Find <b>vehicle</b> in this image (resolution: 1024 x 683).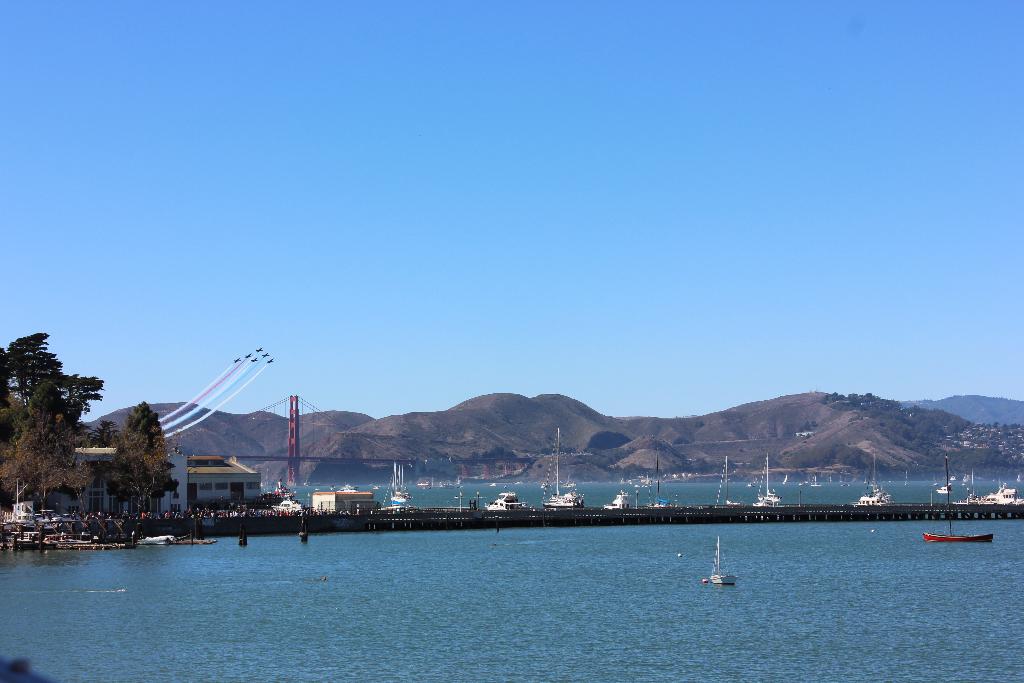
x1=488 y1=487 x2=526 y2=513.
